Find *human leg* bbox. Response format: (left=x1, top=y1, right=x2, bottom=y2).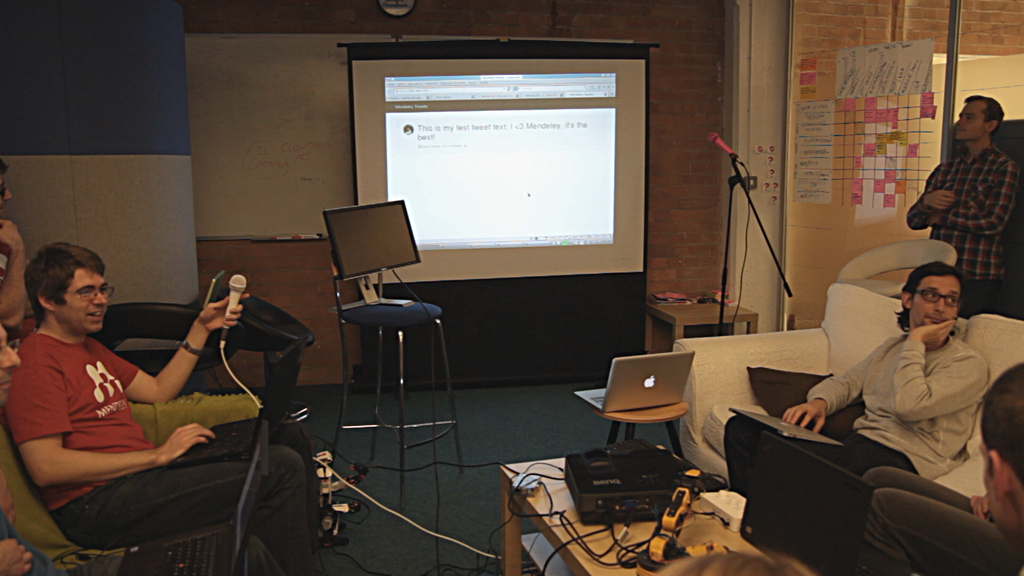
(left=58, top=444, right=316, bottom=575).
